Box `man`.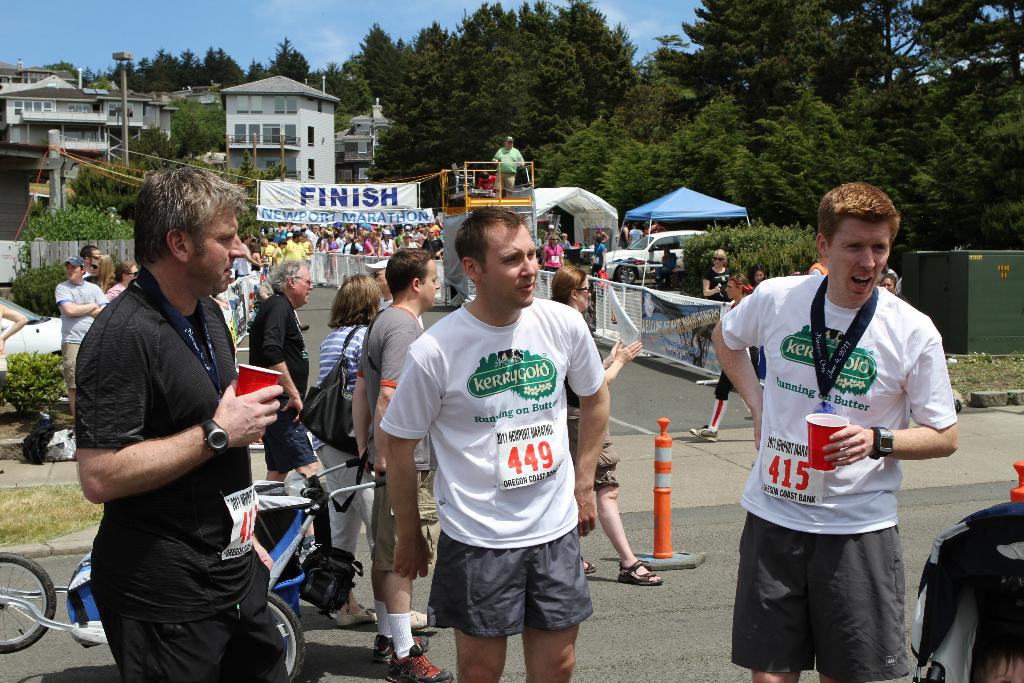
<bbox>241, 255, 322, 501</bbox>.
